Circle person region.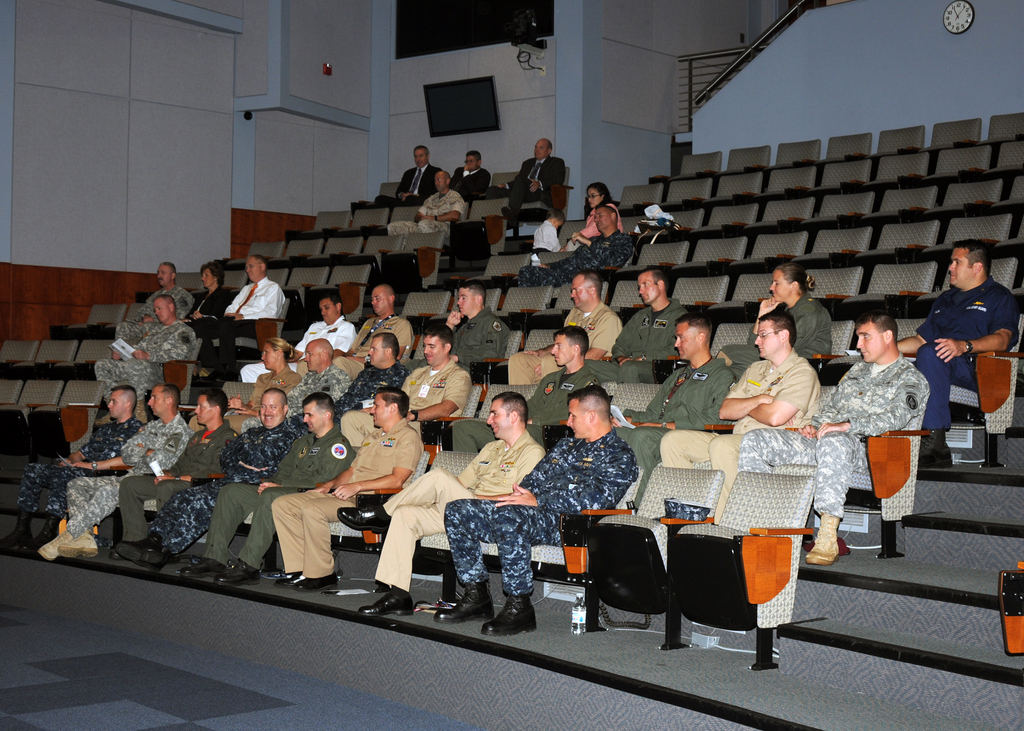
Region: 300:285:415:385.
